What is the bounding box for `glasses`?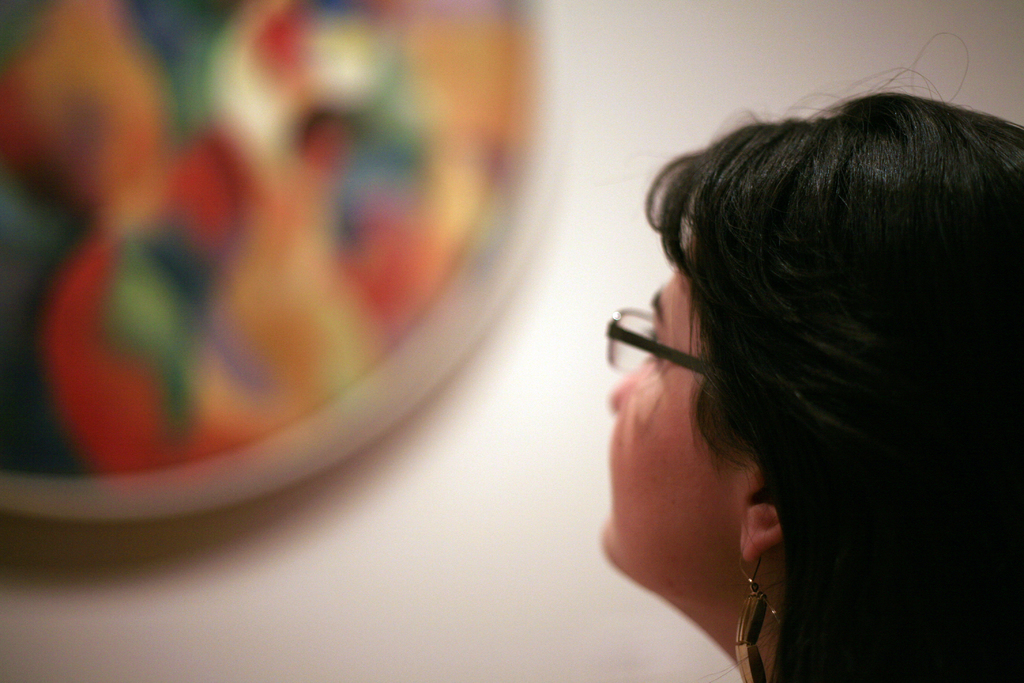
select_region(630, 308, 740, 386).
